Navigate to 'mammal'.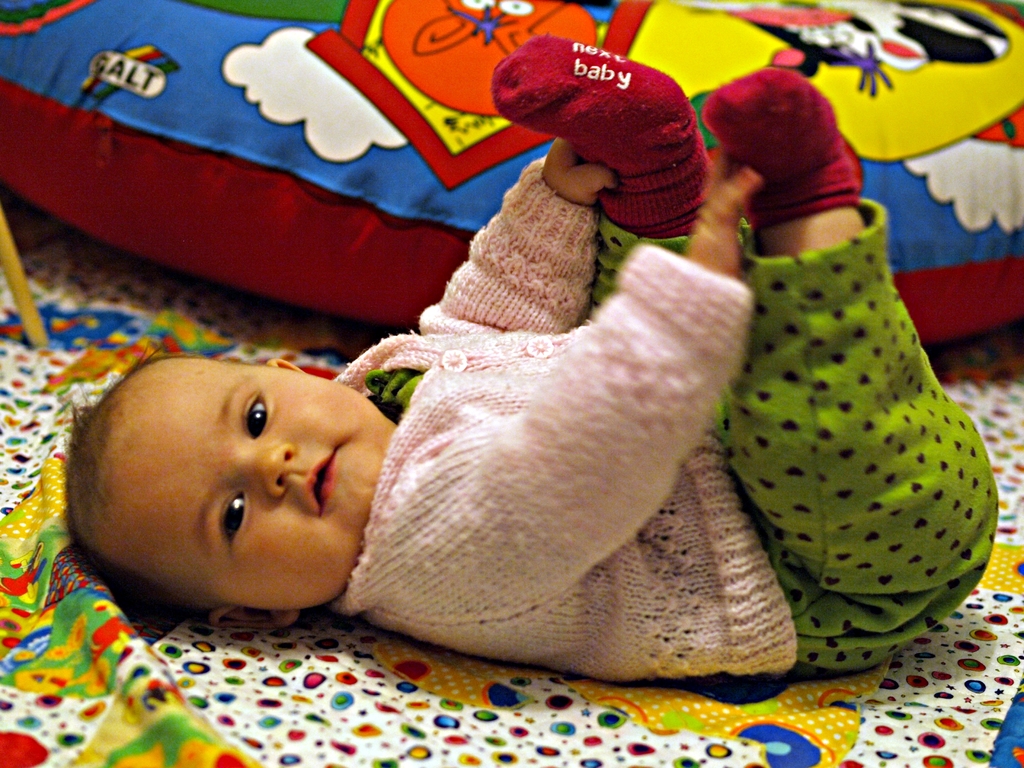
Navigation target: {"x1": 97, "y1": 134, "x2": 1005, "y2": 671}.
